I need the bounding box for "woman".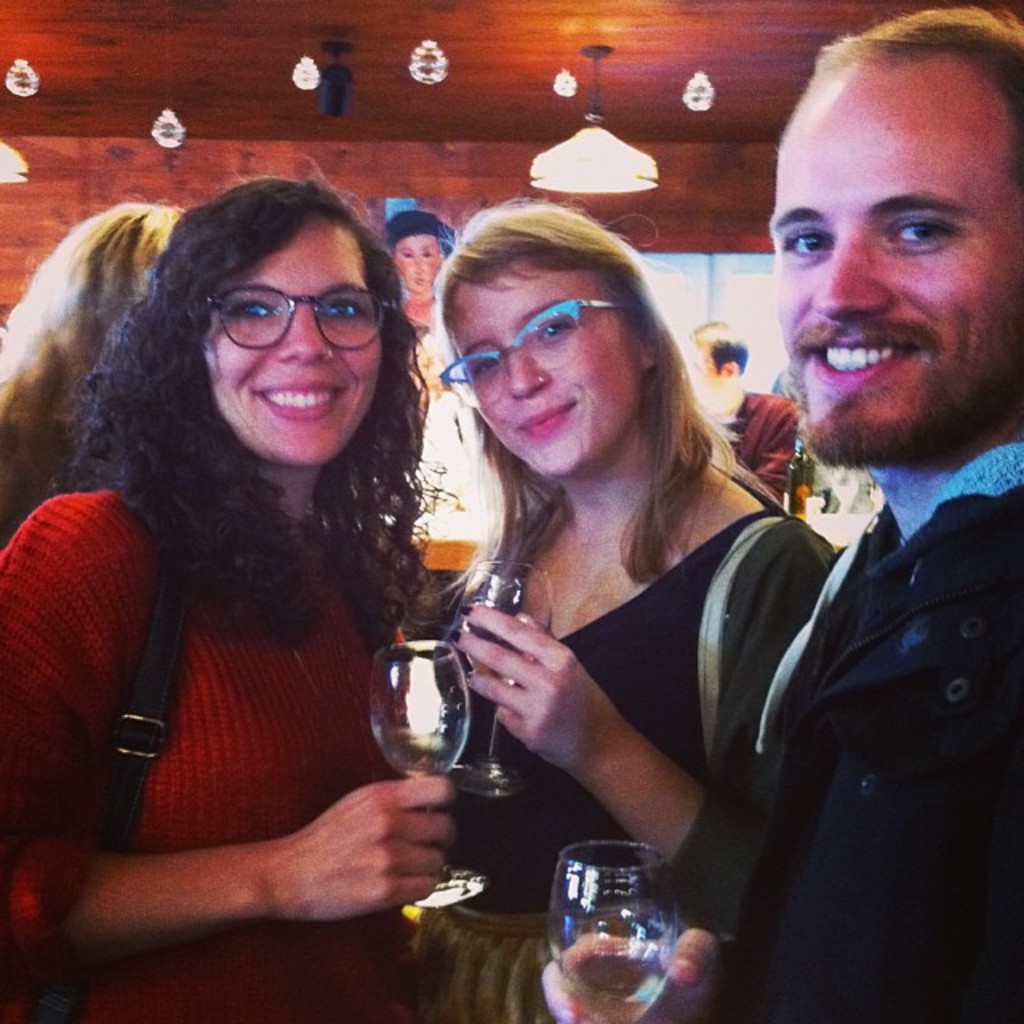
Here it is: (0,198,197,549).
